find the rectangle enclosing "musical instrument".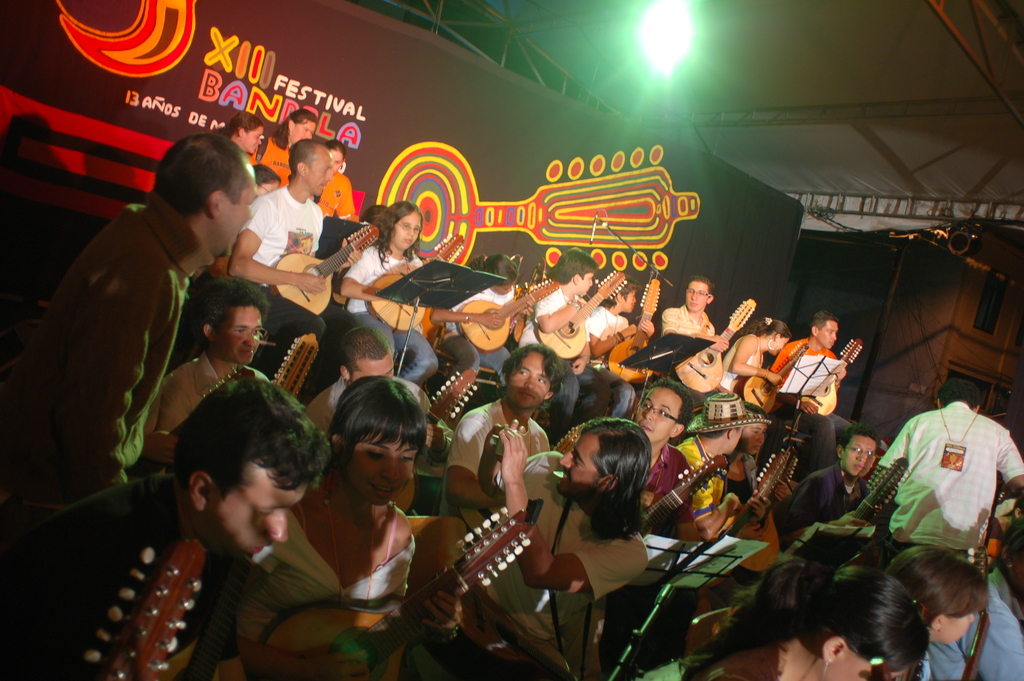
bbox(831, 449, 911, 566).
